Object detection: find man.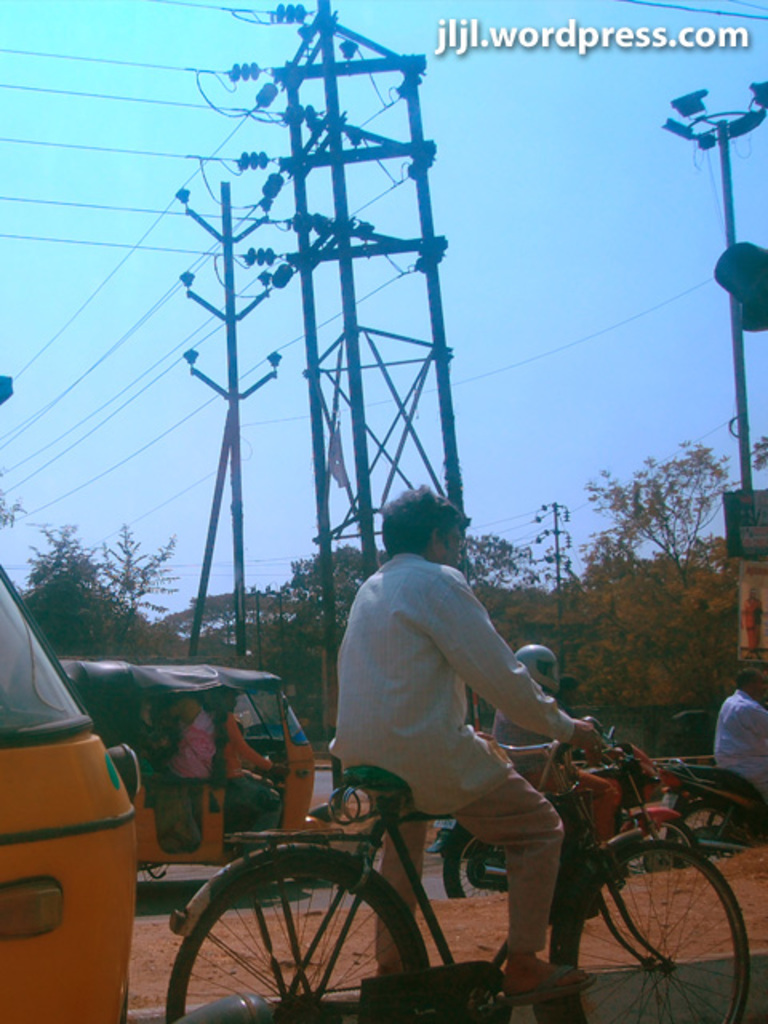
315 501 608 965.
